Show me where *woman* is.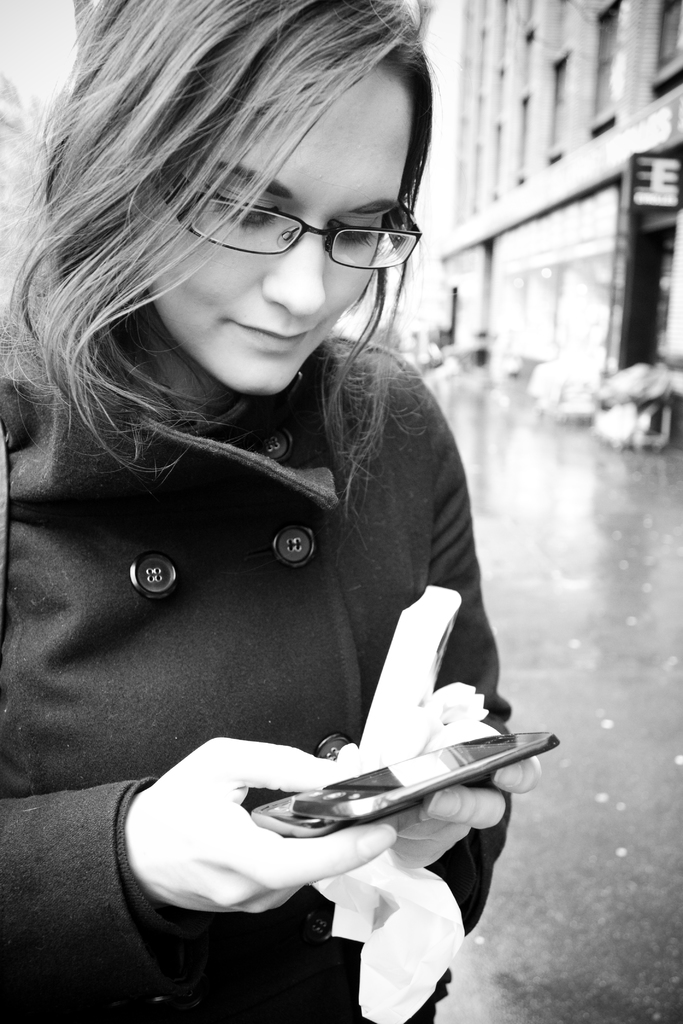
*woman* is at [0, 4, 541, 1023].
